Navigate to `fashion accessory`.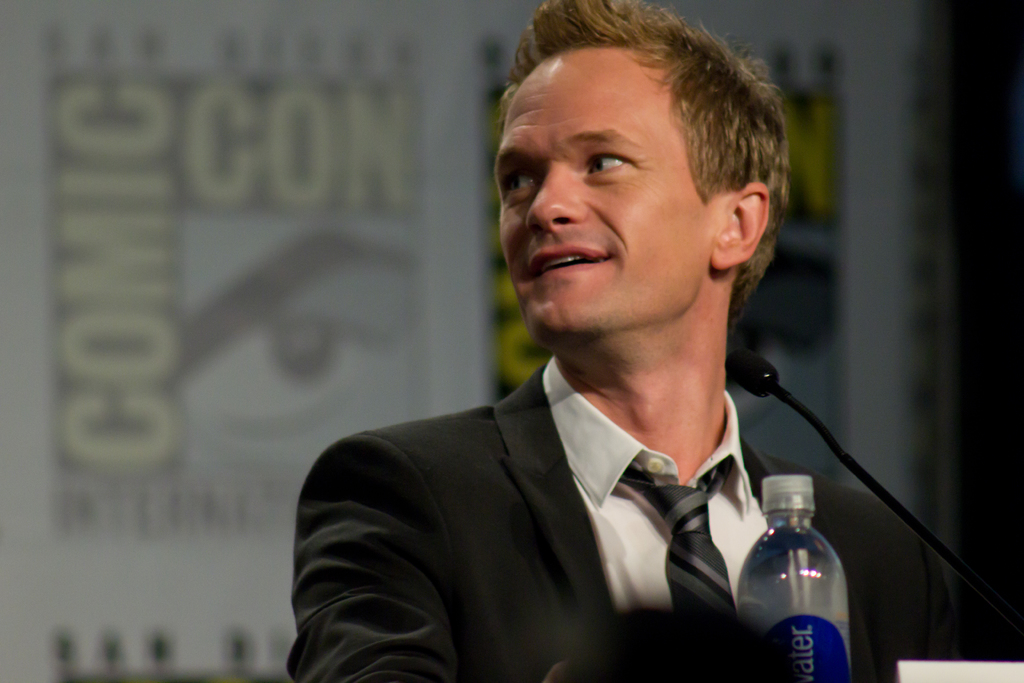
Navigation target: 619 462 739 620.
